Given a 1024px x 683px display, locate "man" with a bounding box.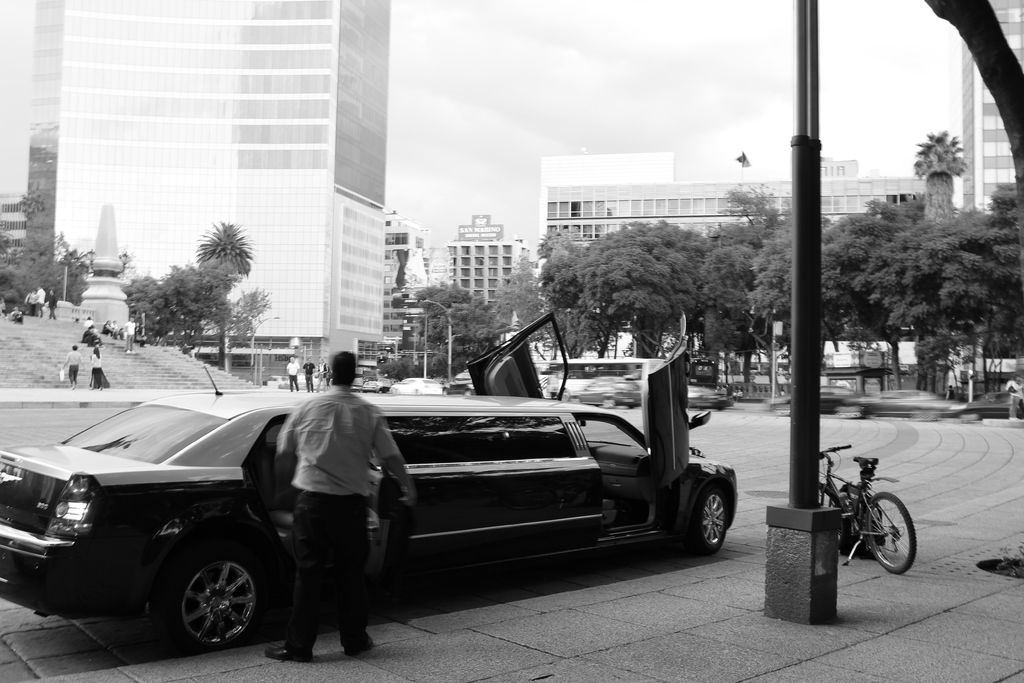
Located: x1=272 y1=352 x2=387 y2=652.
